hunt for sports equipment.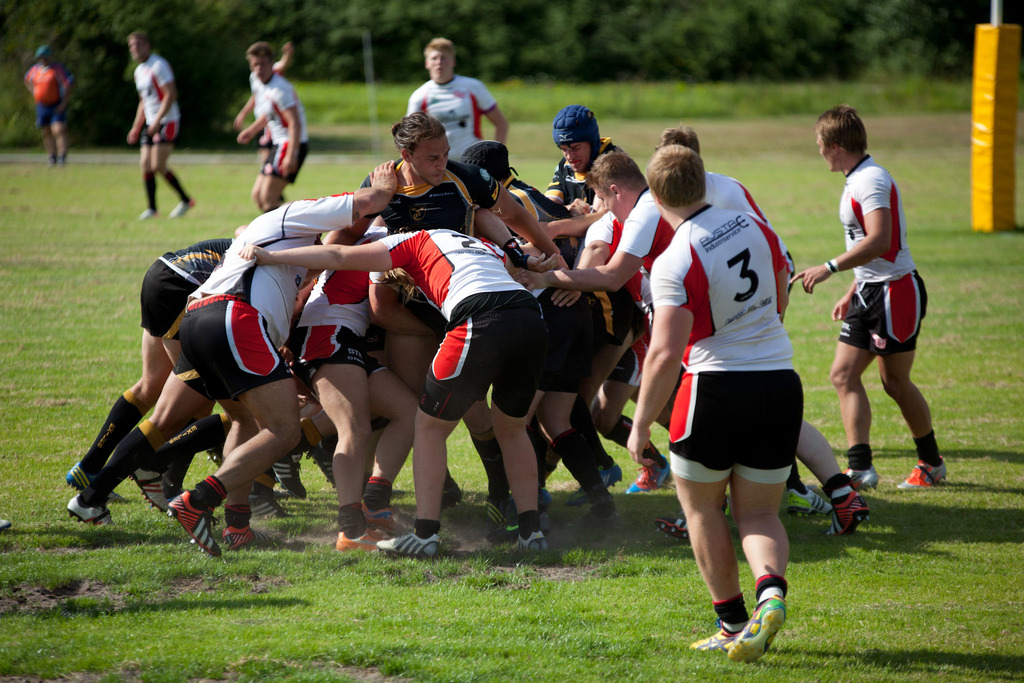
Hunted down at (164, 490, 221, 558).
